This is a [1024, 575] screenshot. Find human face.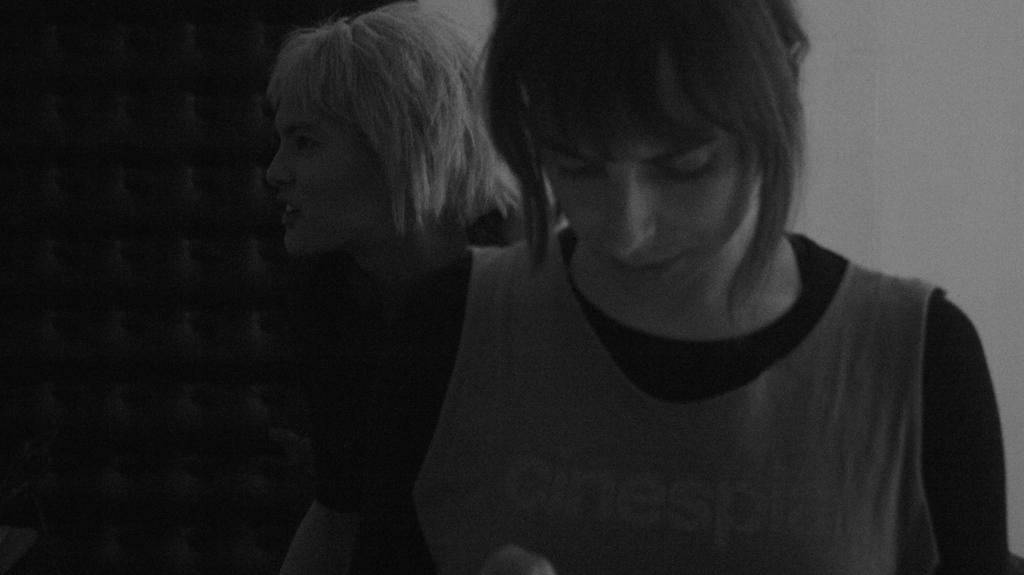
Bounding box: region(523, 45, 756, 306).
